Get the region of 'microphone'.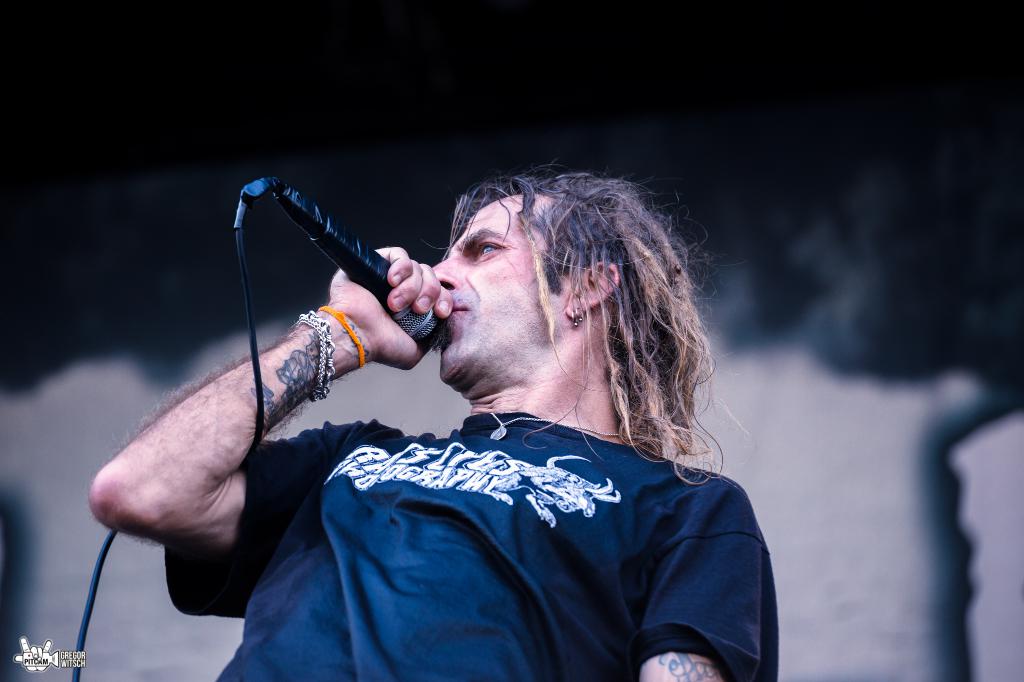
pyautogui.locateOnScreen(241, 196, 446, 347).
